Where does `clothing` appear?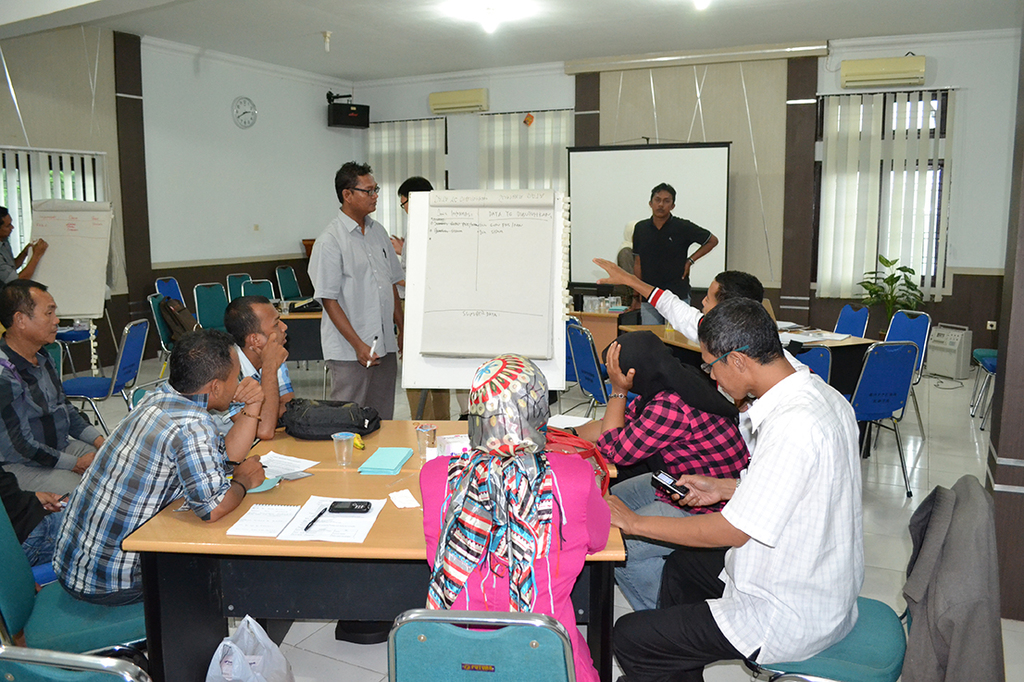
Appears at x1=0, y1=351, x2=106, y2=490.
